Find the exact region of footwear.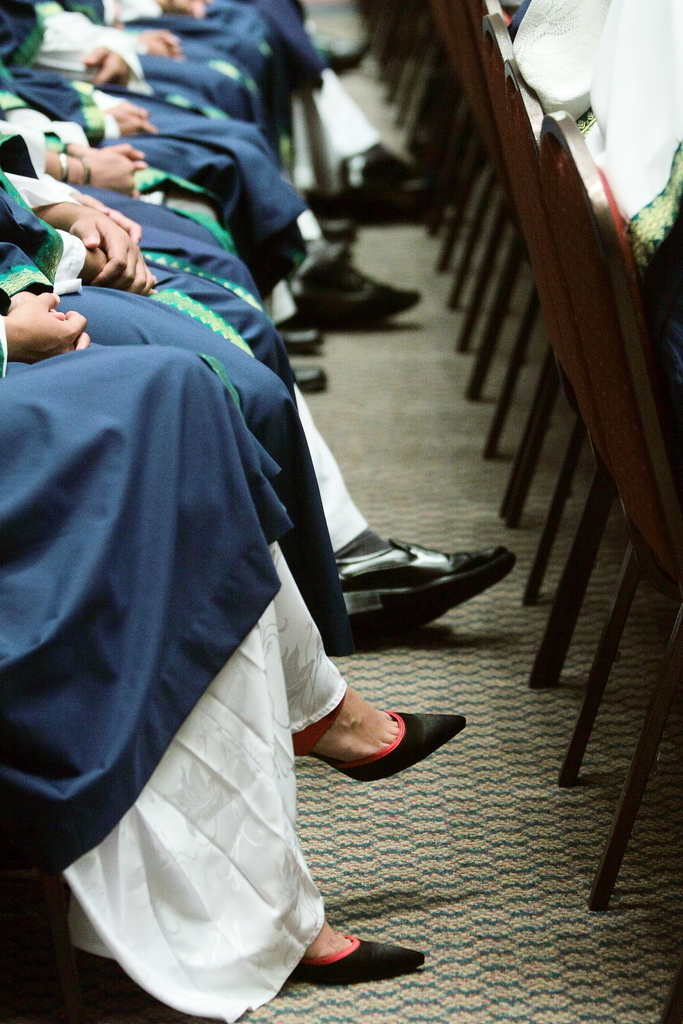
Exact region: <box>285,930,428,987</box>.
